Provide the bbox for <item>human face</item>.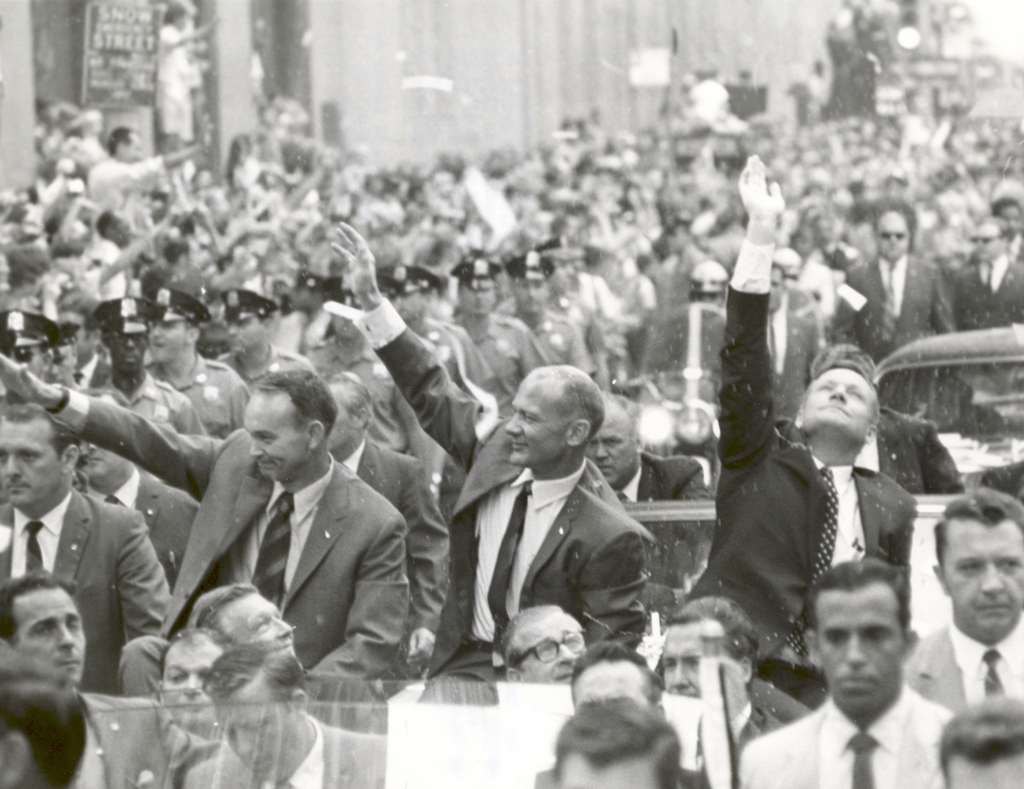
(567, 663, 648, 713).
